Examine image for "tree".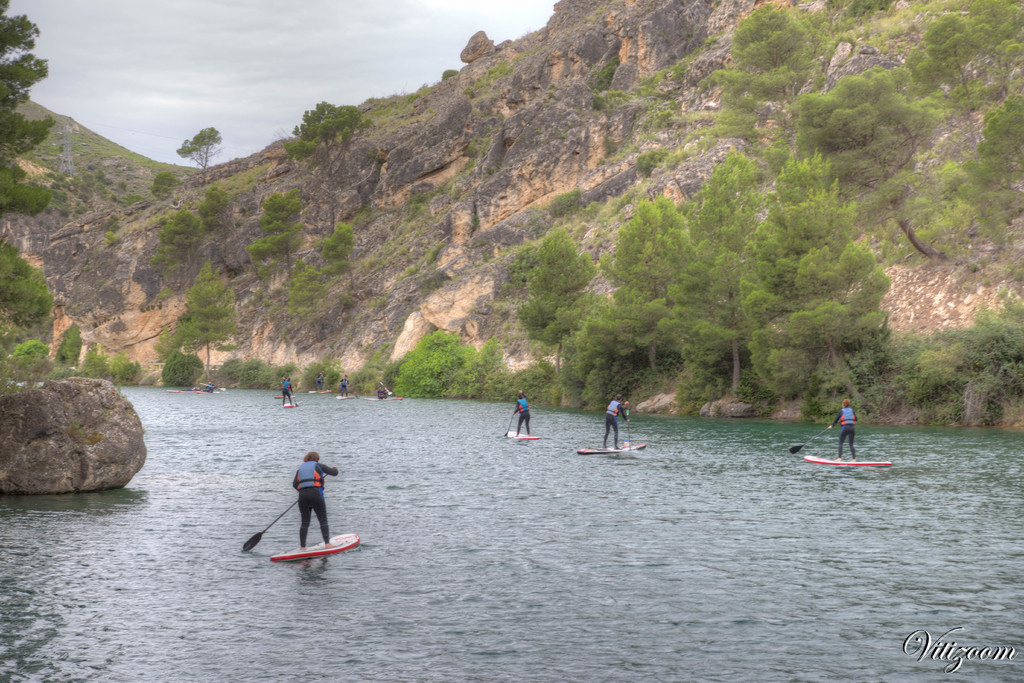
Examination result: select_region(271, 224, 371, 320).
